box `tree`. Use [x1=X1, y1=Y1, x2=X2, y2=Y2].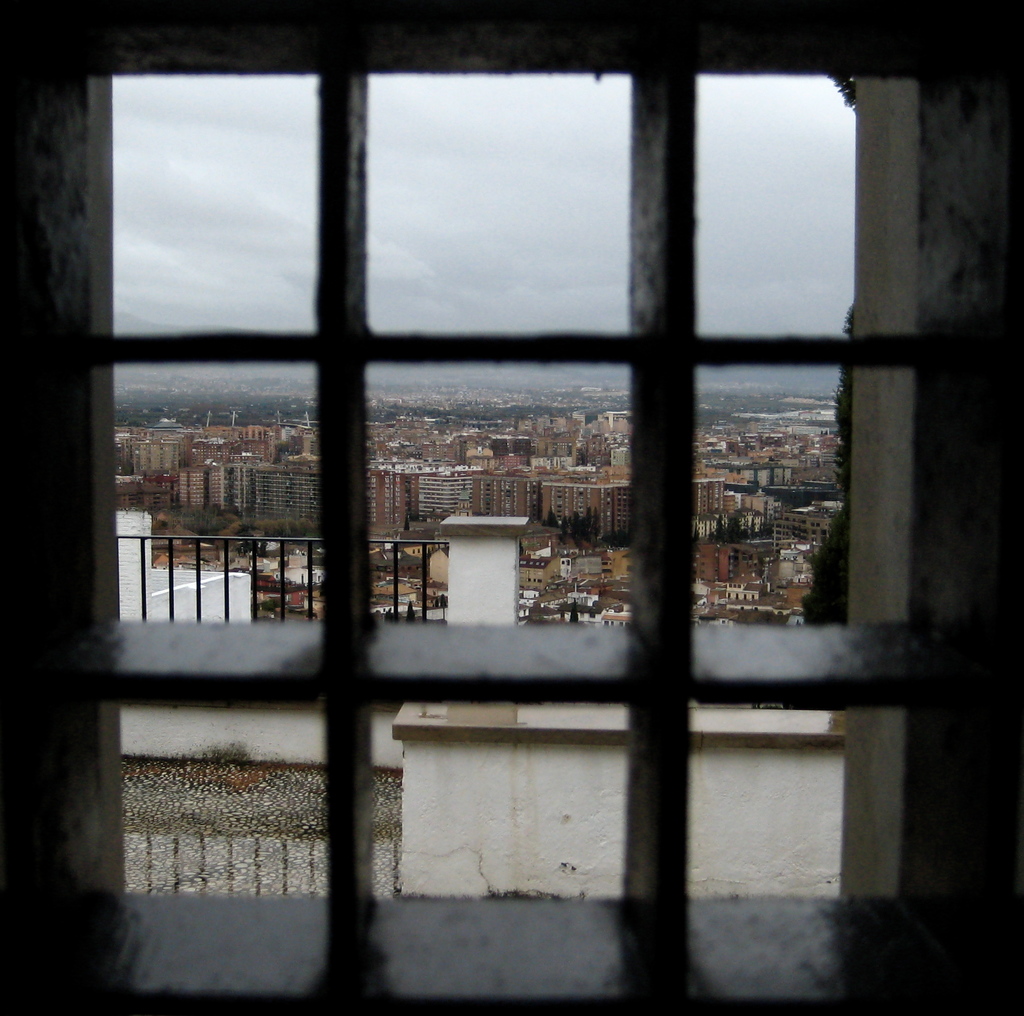
[x1=727, y1=516, x2=744, y2=549].
